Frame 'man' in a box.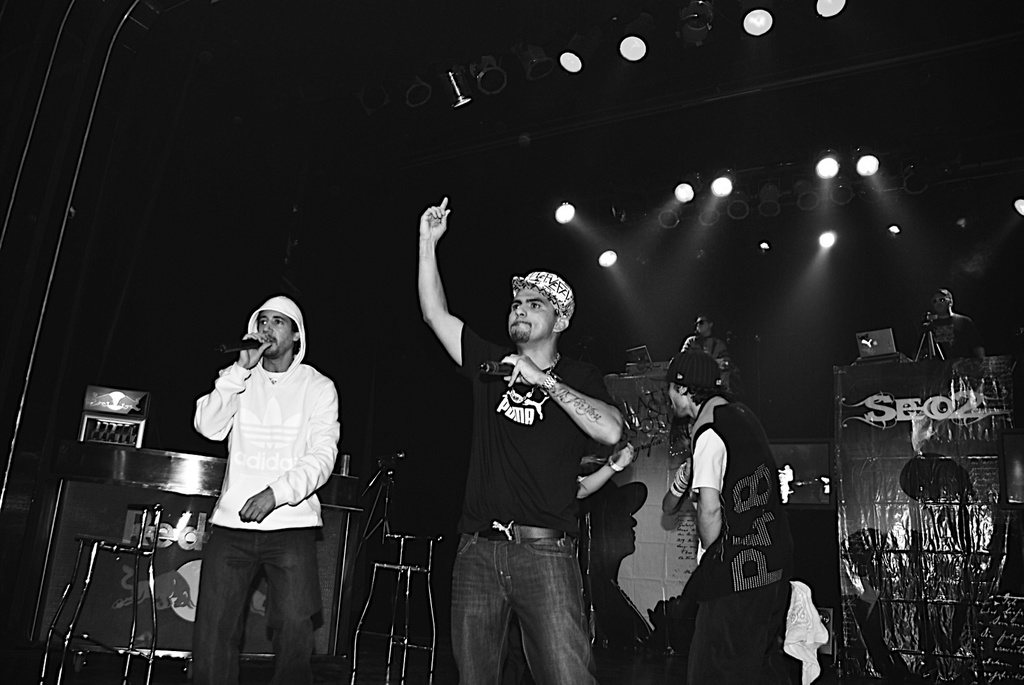
(925, 285, 986, 358).
